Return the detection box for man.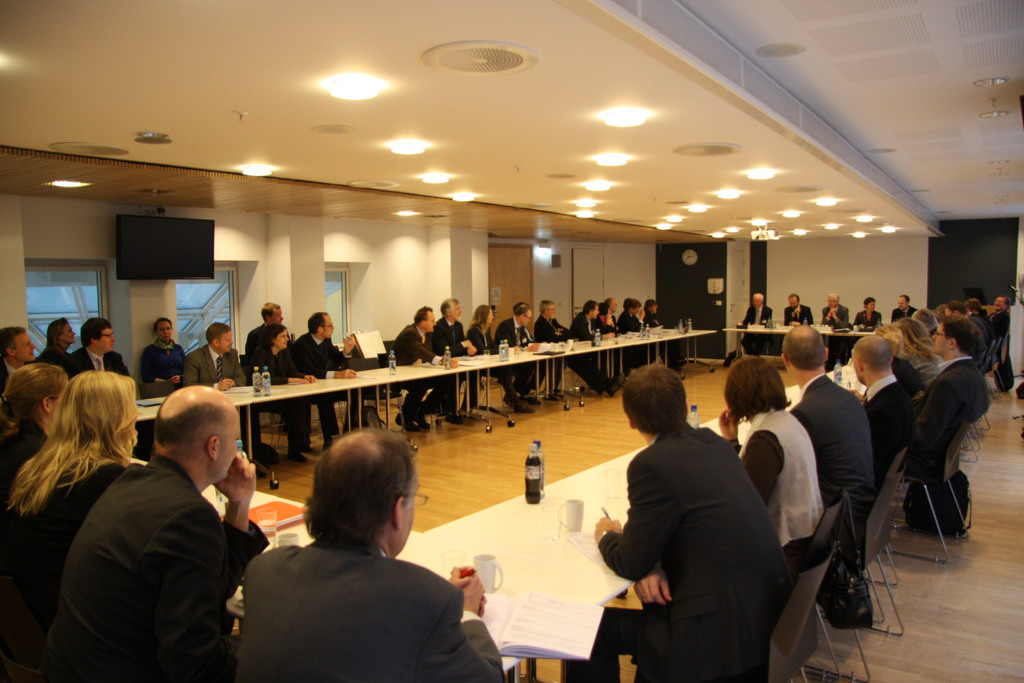
bbox=(488, 306, 550, 402).
